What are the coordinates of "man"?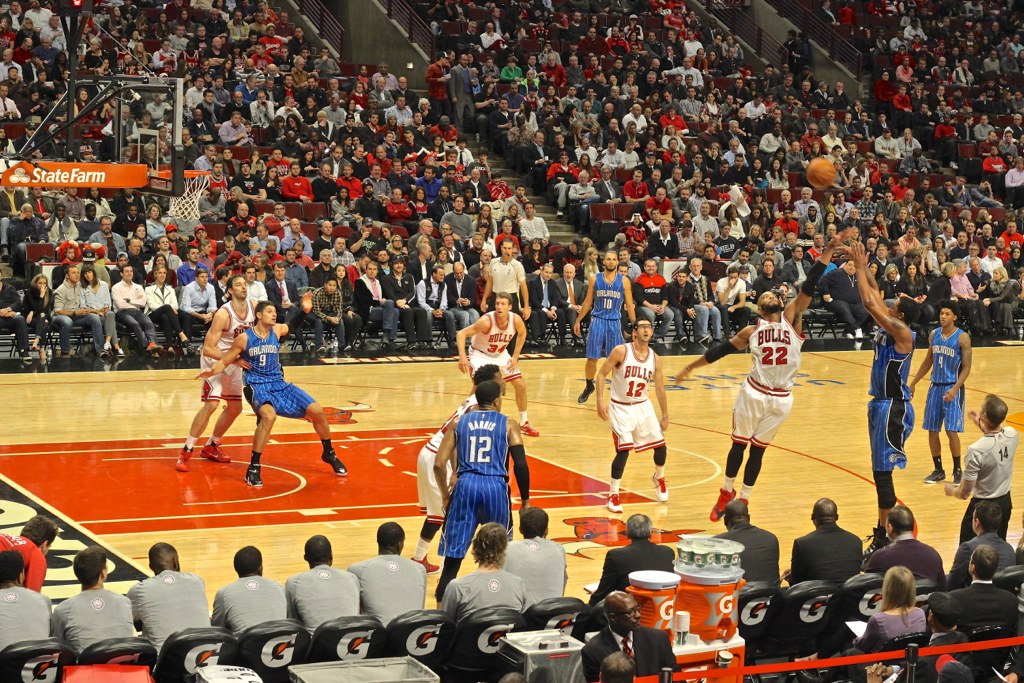
<region>976, 112, 993, 140</region>.
